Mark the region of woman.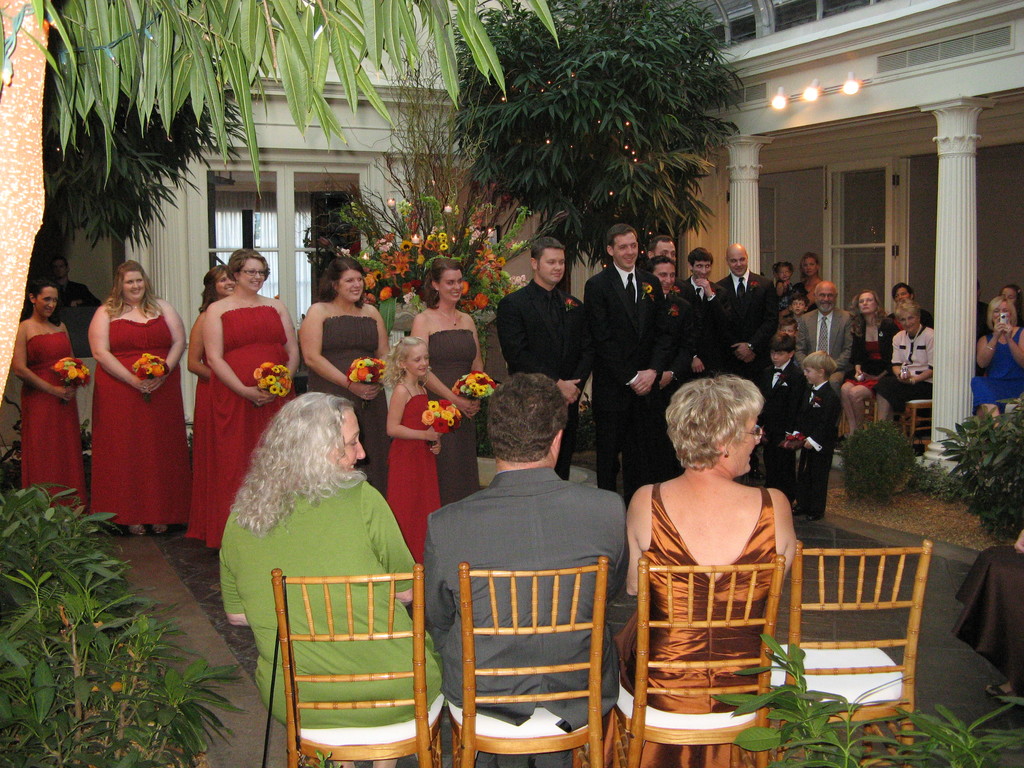
Region: x1=199, y1=244, x2=302, y2=552.
